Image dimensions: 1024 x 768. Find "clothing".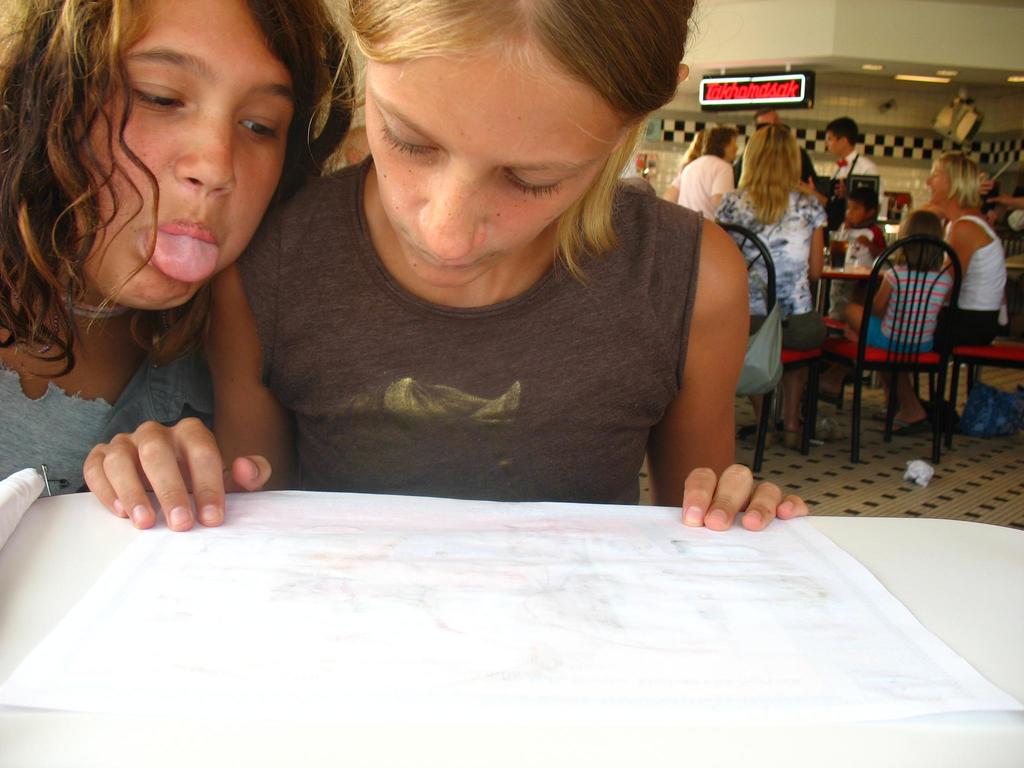
868:317:932:350.
